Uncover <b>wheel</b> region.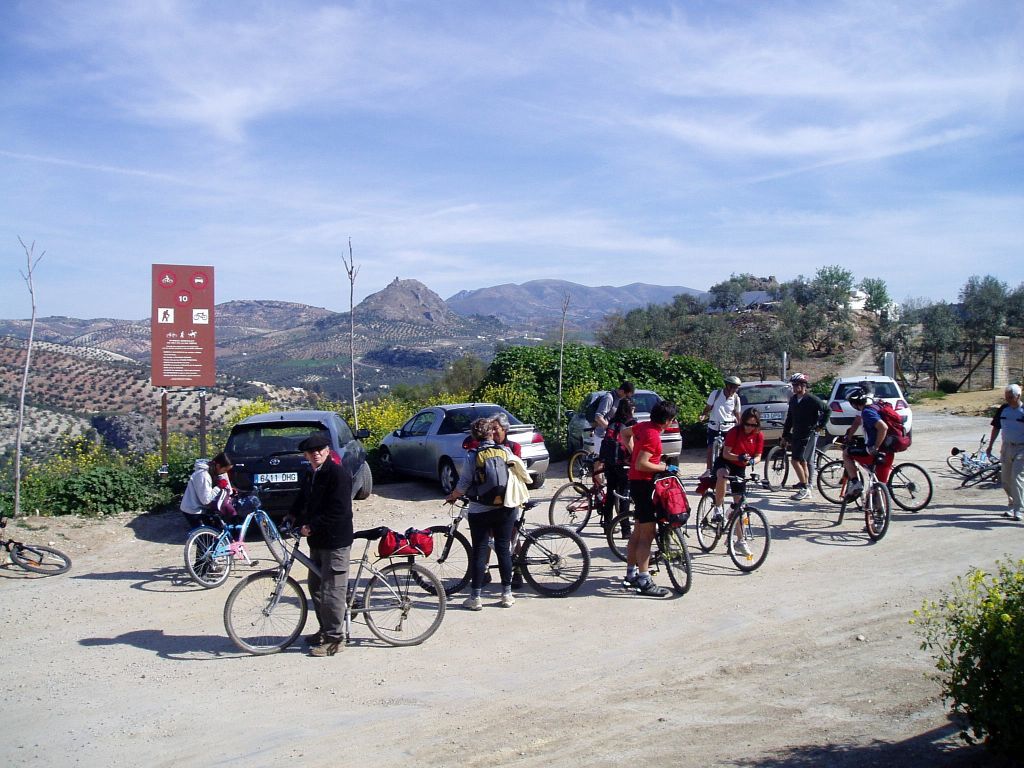
Uncovered: 606, 513, 665, 561.
